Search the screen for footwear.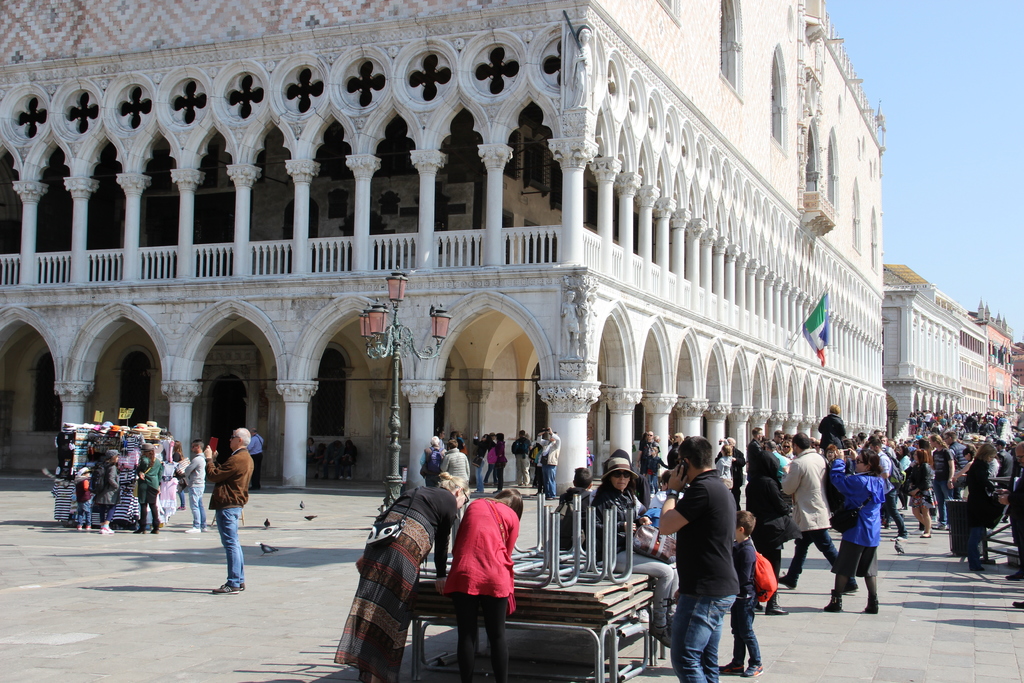
Found at left=1008, top=570, right=1017, bottom=587.
